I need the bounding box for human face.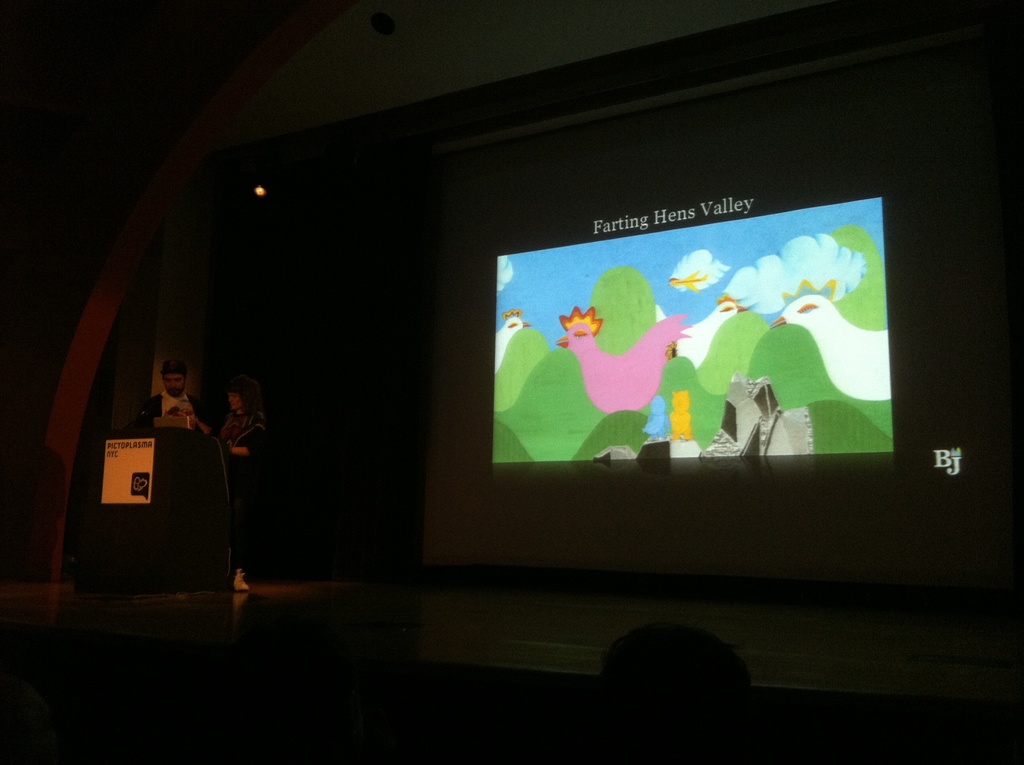
Here it is: pyautogui.locateOnScreen(166, 366, 185, 397).
